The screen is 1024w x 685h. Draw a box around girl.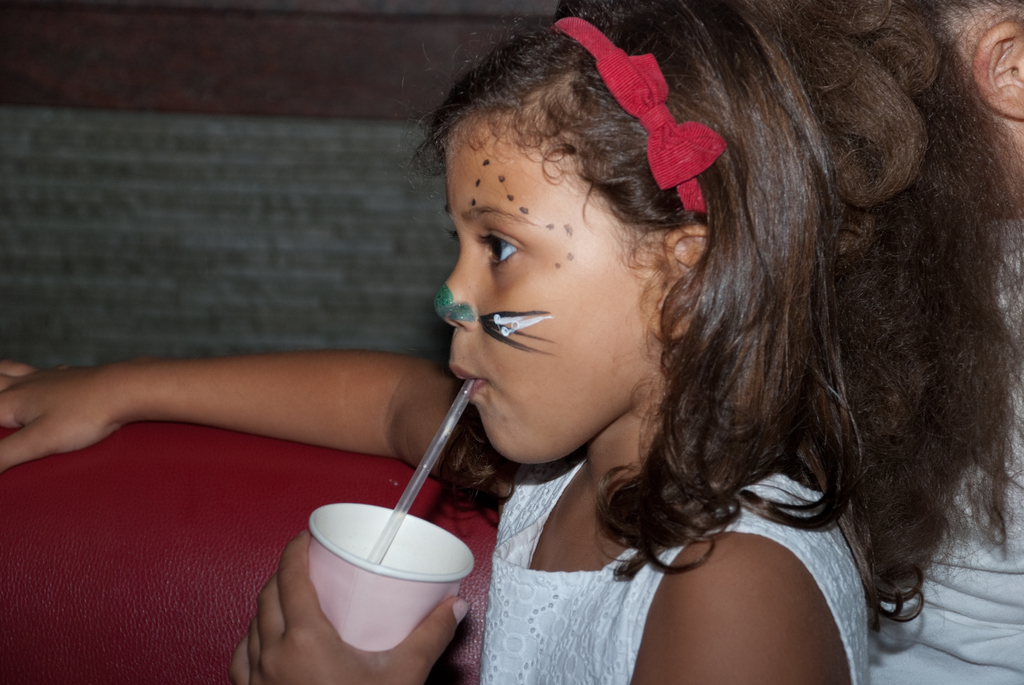
(left=0, top=0, right=1023, bottom=684).
